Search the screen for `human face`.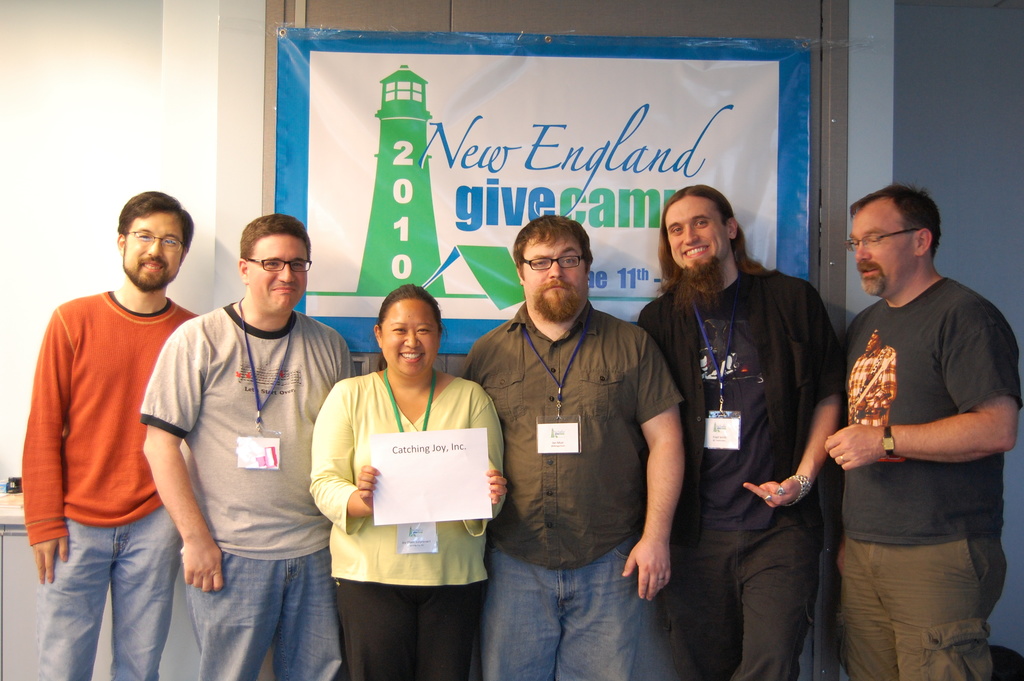
Found at bbox=(524, 238, 584, 319).
